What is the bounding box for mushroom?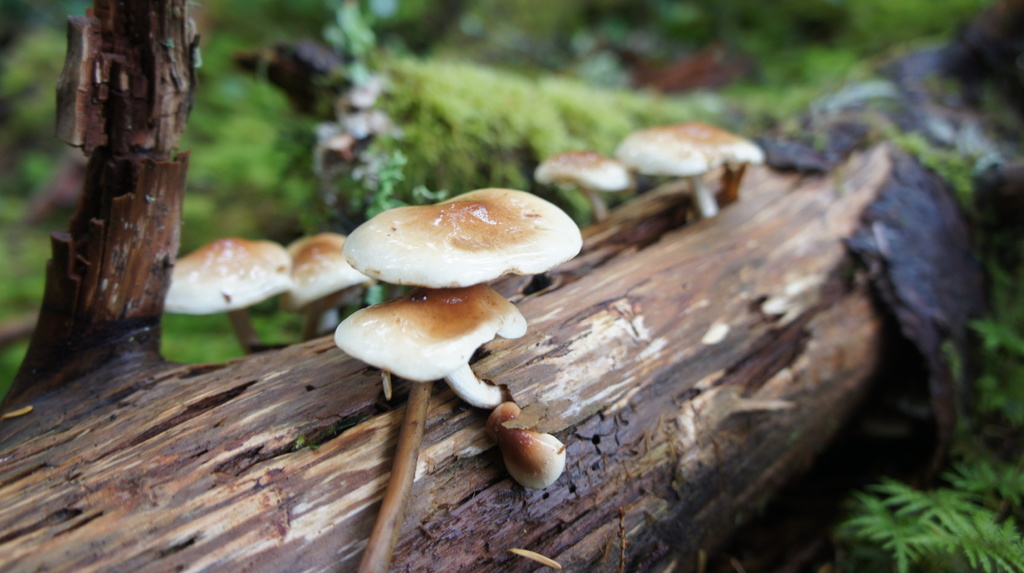
532,149,634,218.
